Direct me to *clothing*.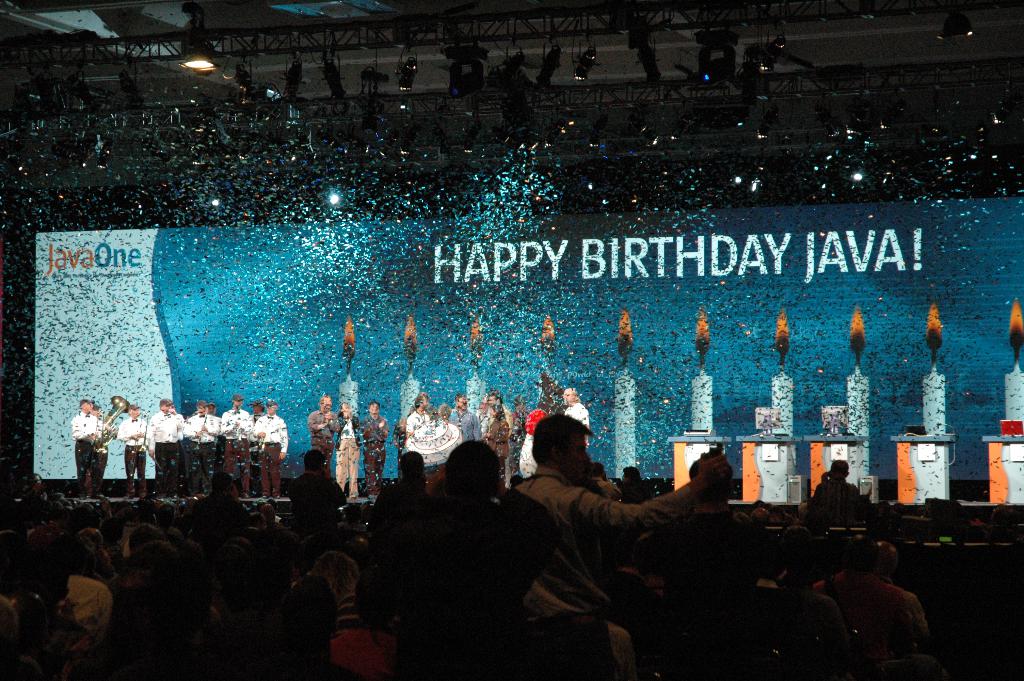
Direction: 253/413/288/496.
